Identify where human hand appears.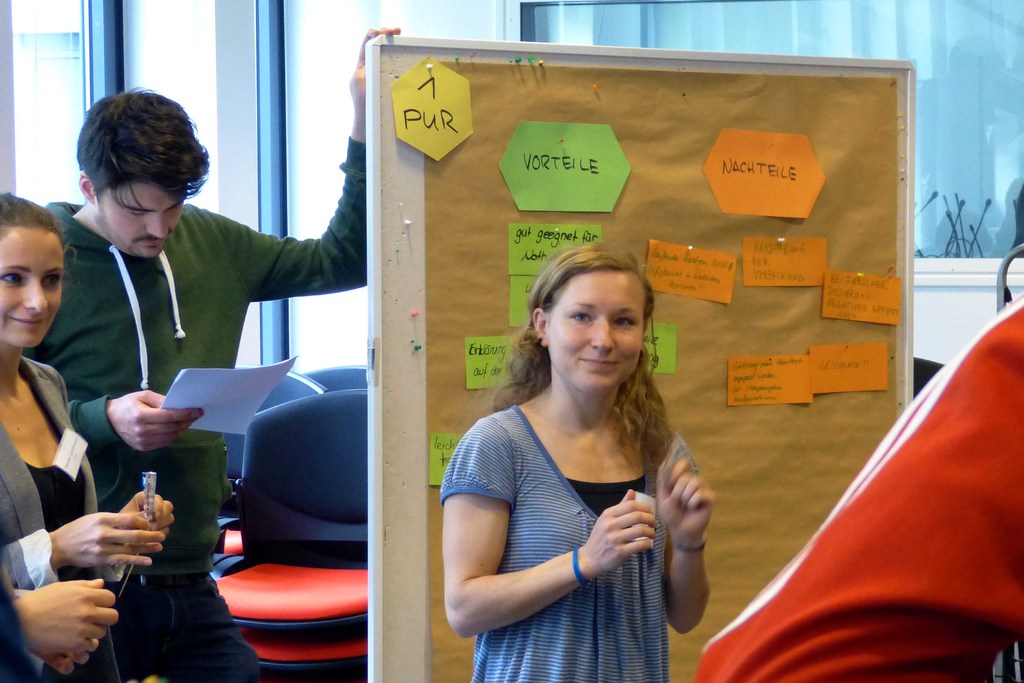
Appears at (x1=349, y1=28, x2=403, y2=115).
